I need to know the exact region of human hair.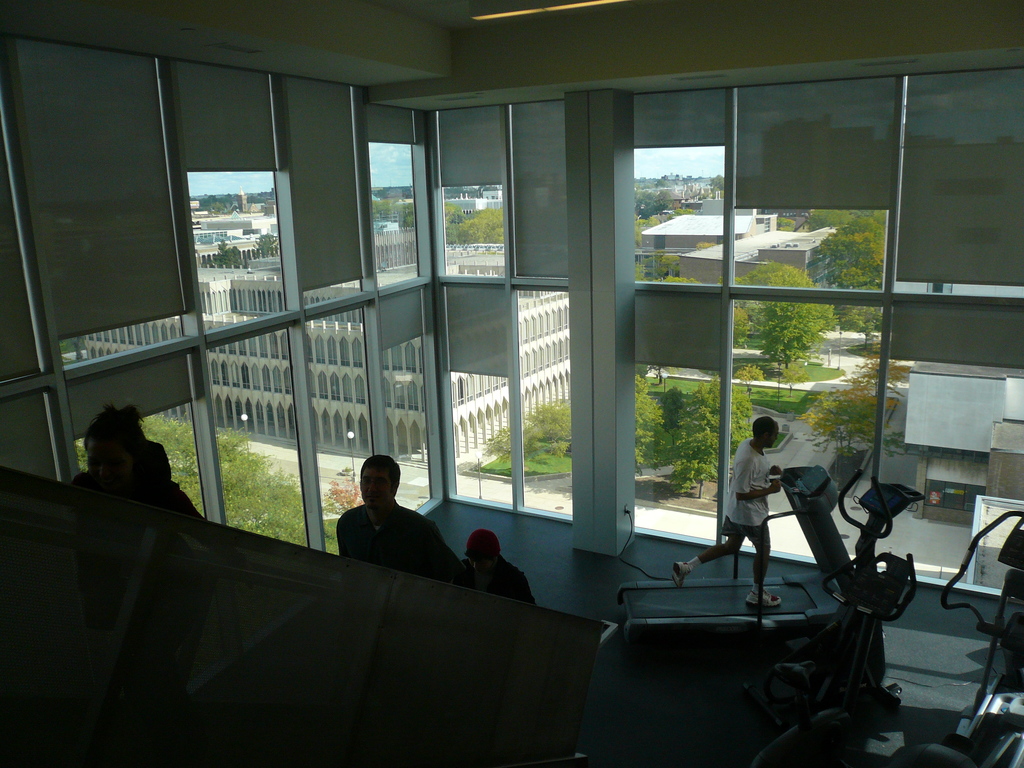
Region: l=749, t=415, r=779, b=433.
